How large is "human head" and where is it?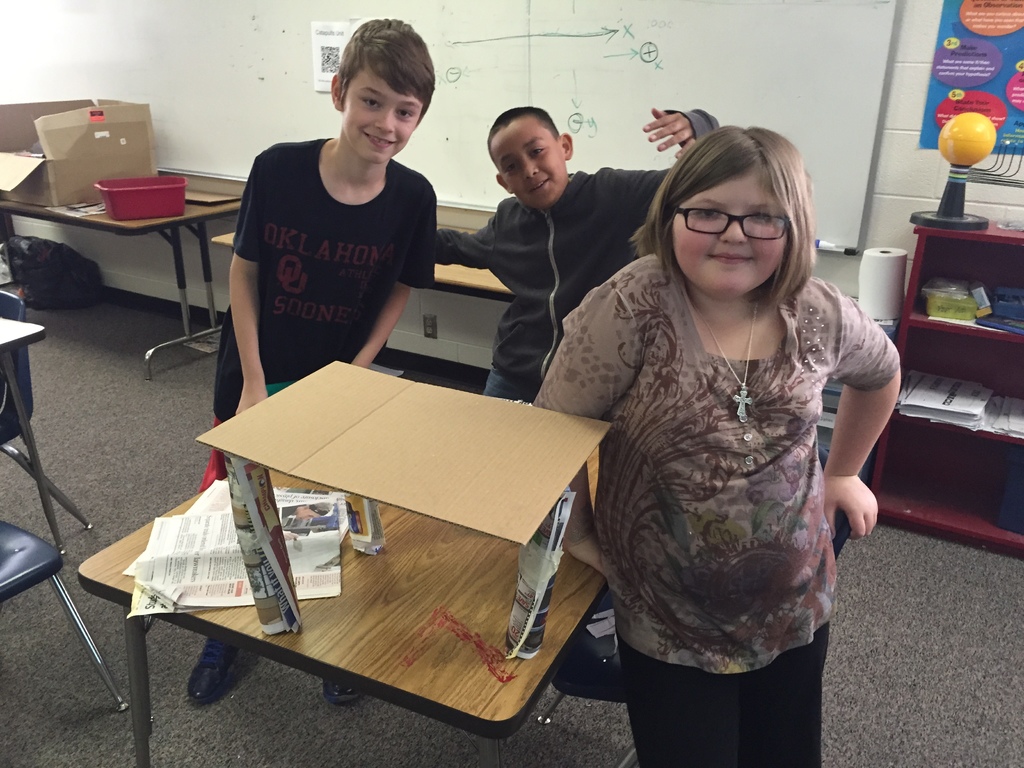
Bounding box: (x1=483, y1=104, x2=572, y2=209).
